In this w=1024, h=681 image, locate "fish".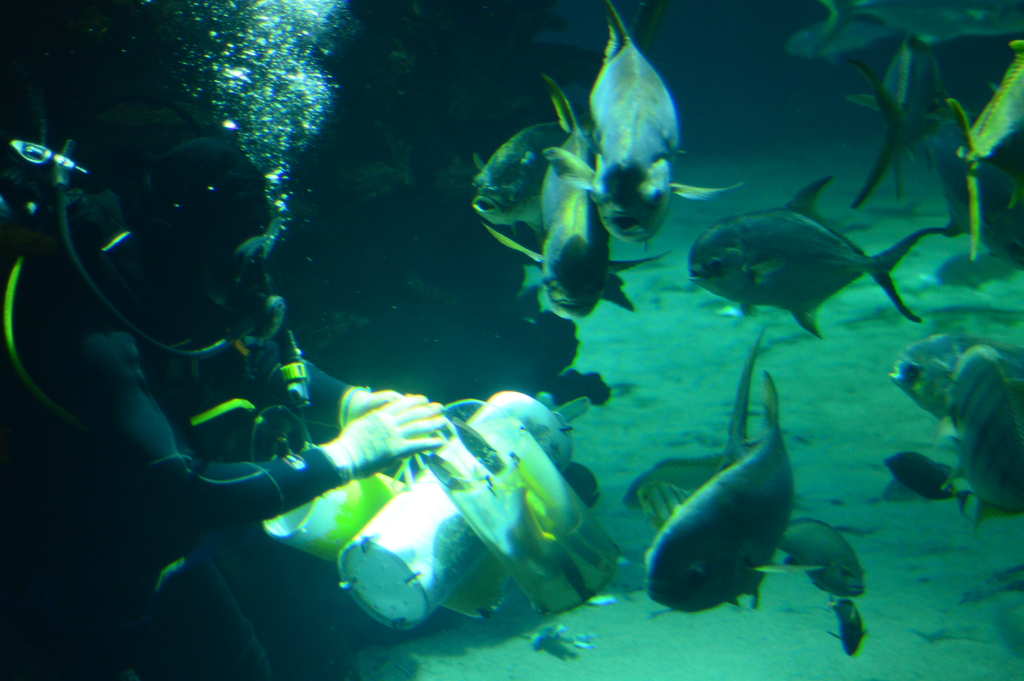
Bounding box: bbox=[825, 596, 873, 658].
